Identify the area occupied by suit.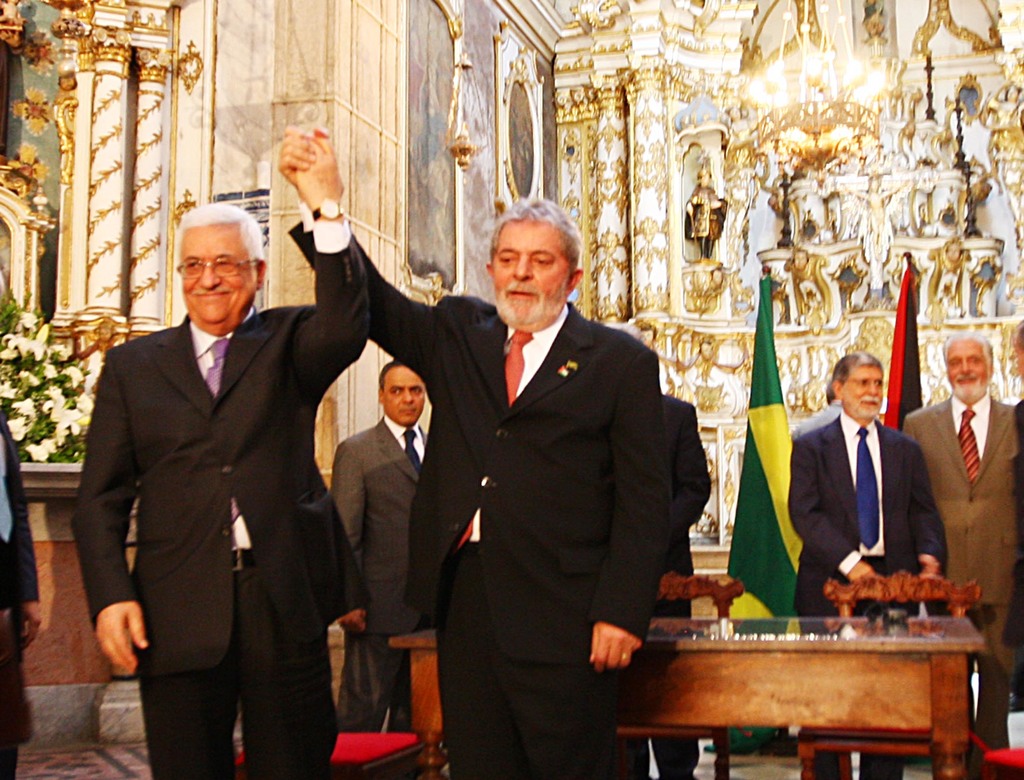
Area: [790,411,951,779].
